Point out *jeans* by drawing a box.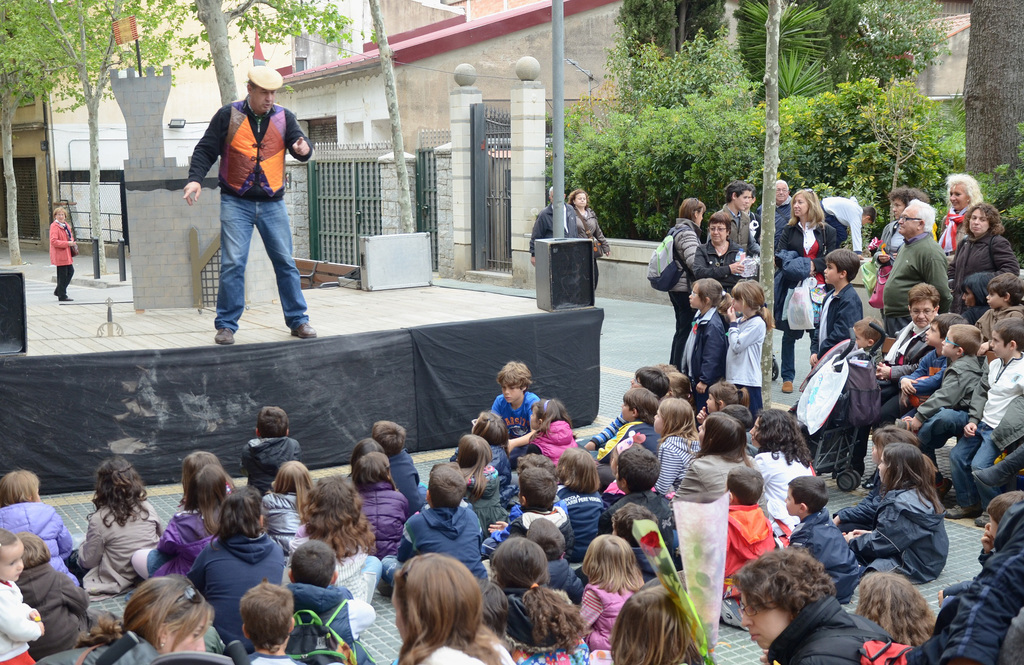
<region>915, 406, 973, 468</region>.
